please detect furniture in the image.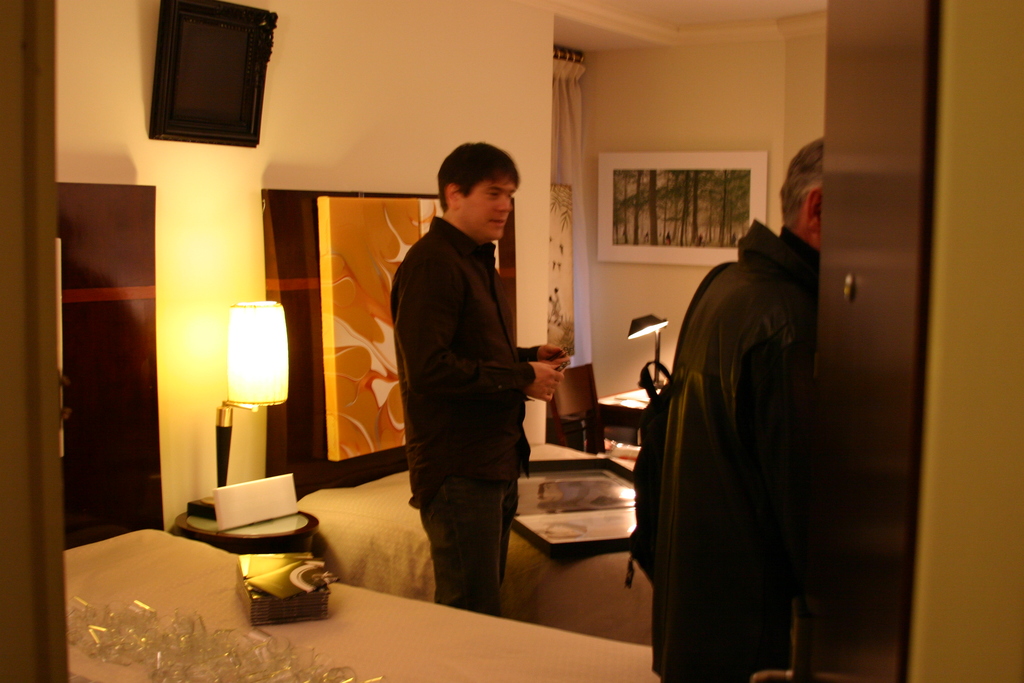
bbox=(172, 504, 316, 554).
